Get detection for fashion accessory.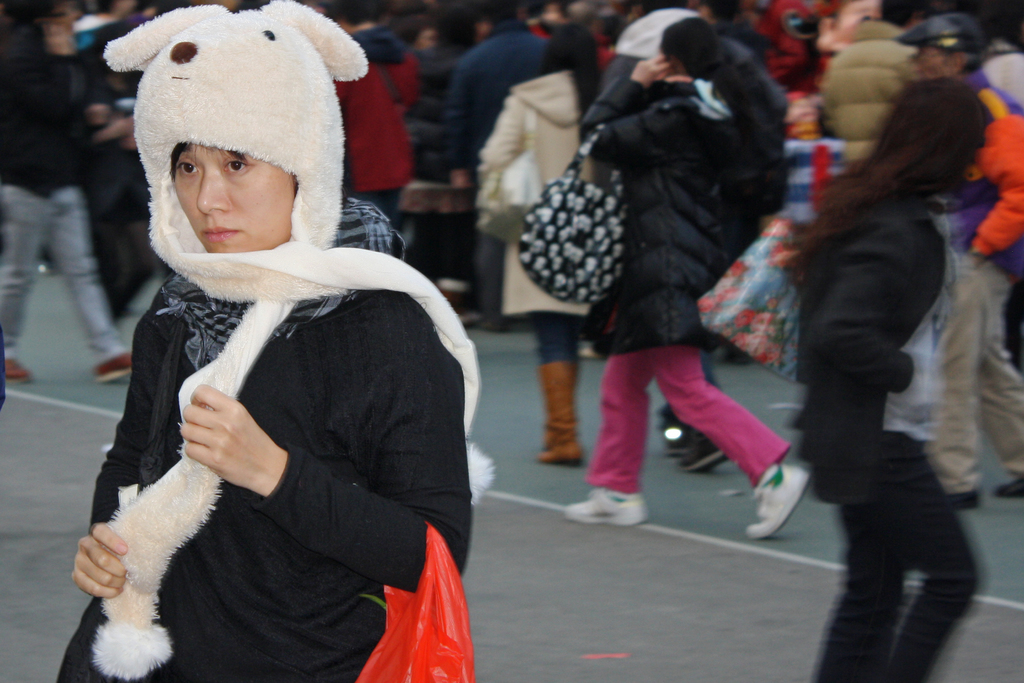
Detection: box=[358, 525, 476, 680].
